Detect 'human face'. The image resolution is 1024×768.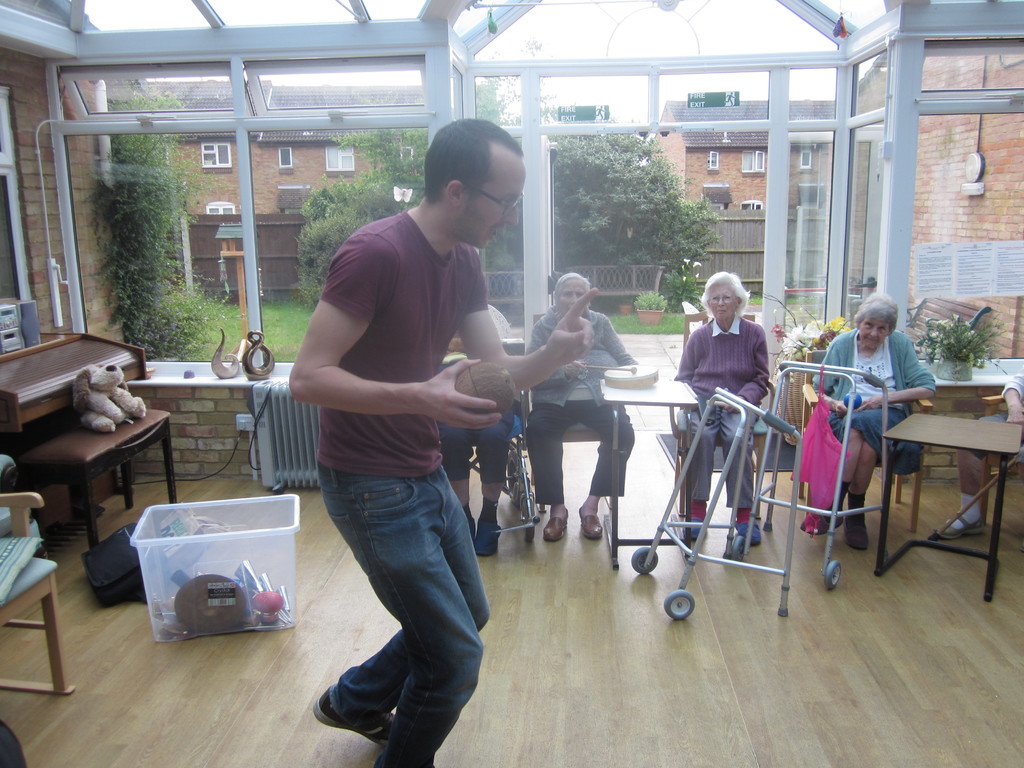
<bbox>860, 319, 888, 346</bbox>.
